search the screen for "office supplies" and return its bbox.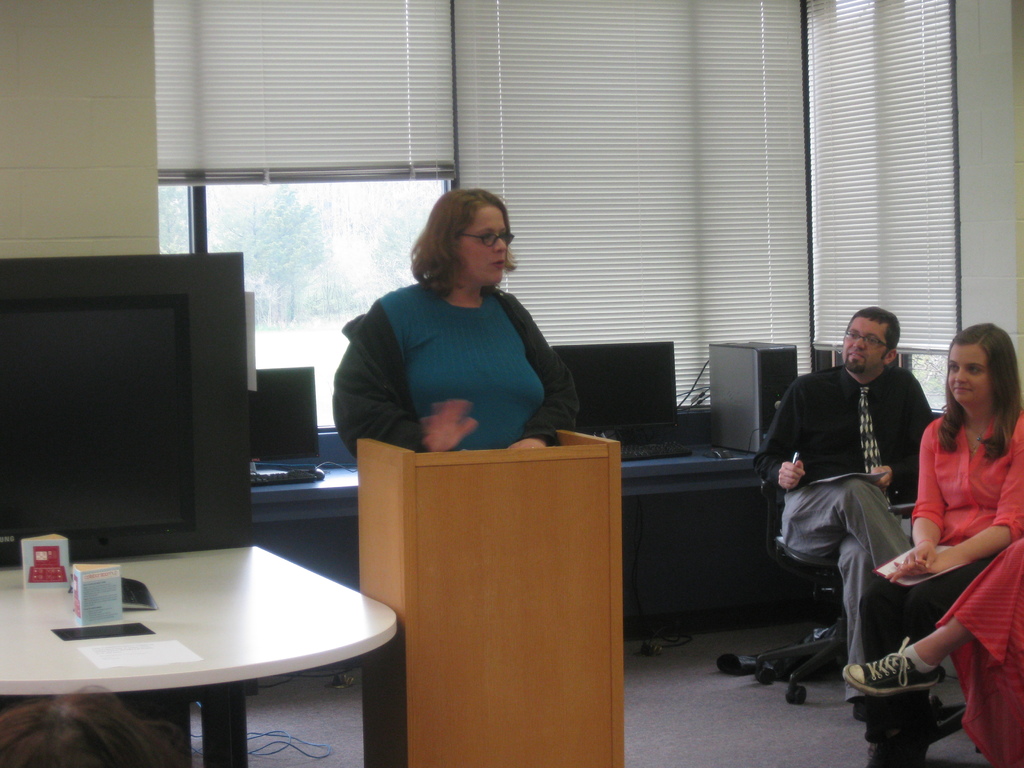
Found: 735:474:849:706.
